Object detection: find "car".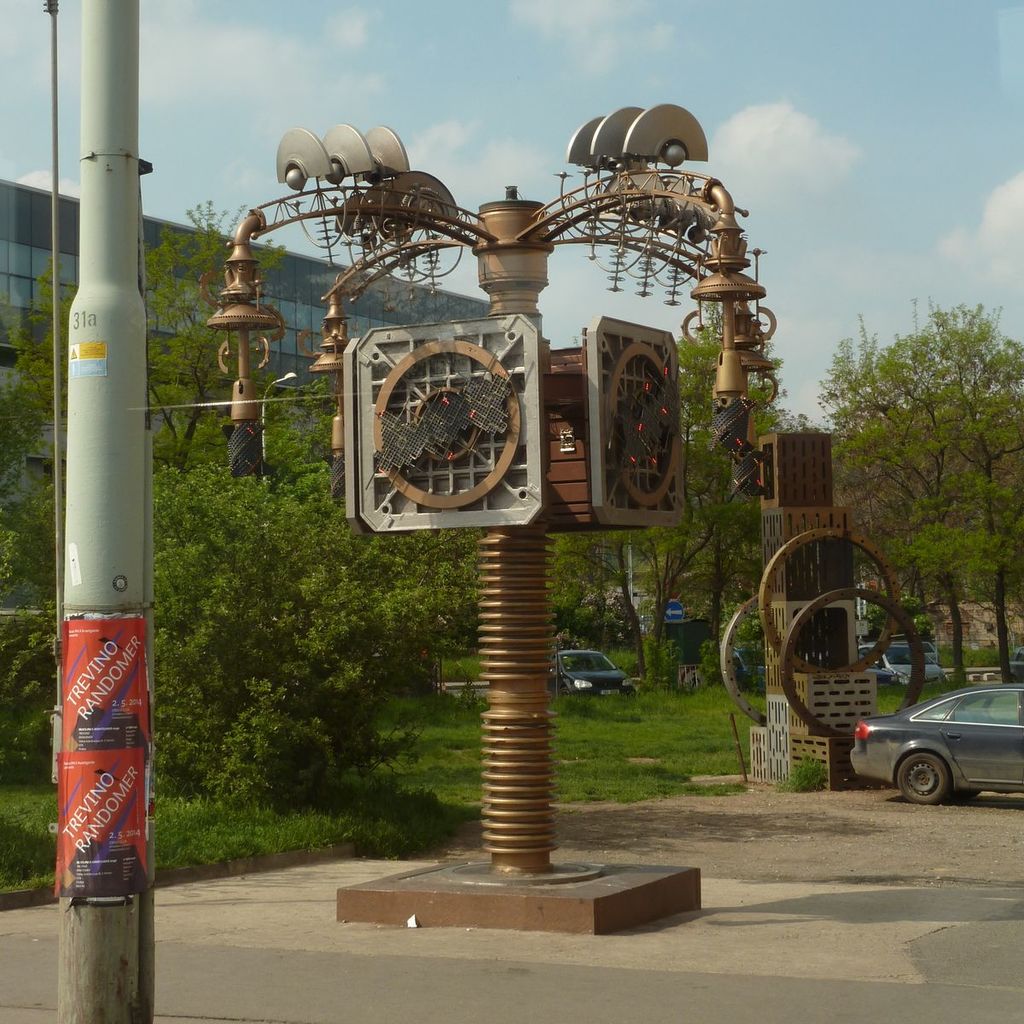
(556,653,658,700).
